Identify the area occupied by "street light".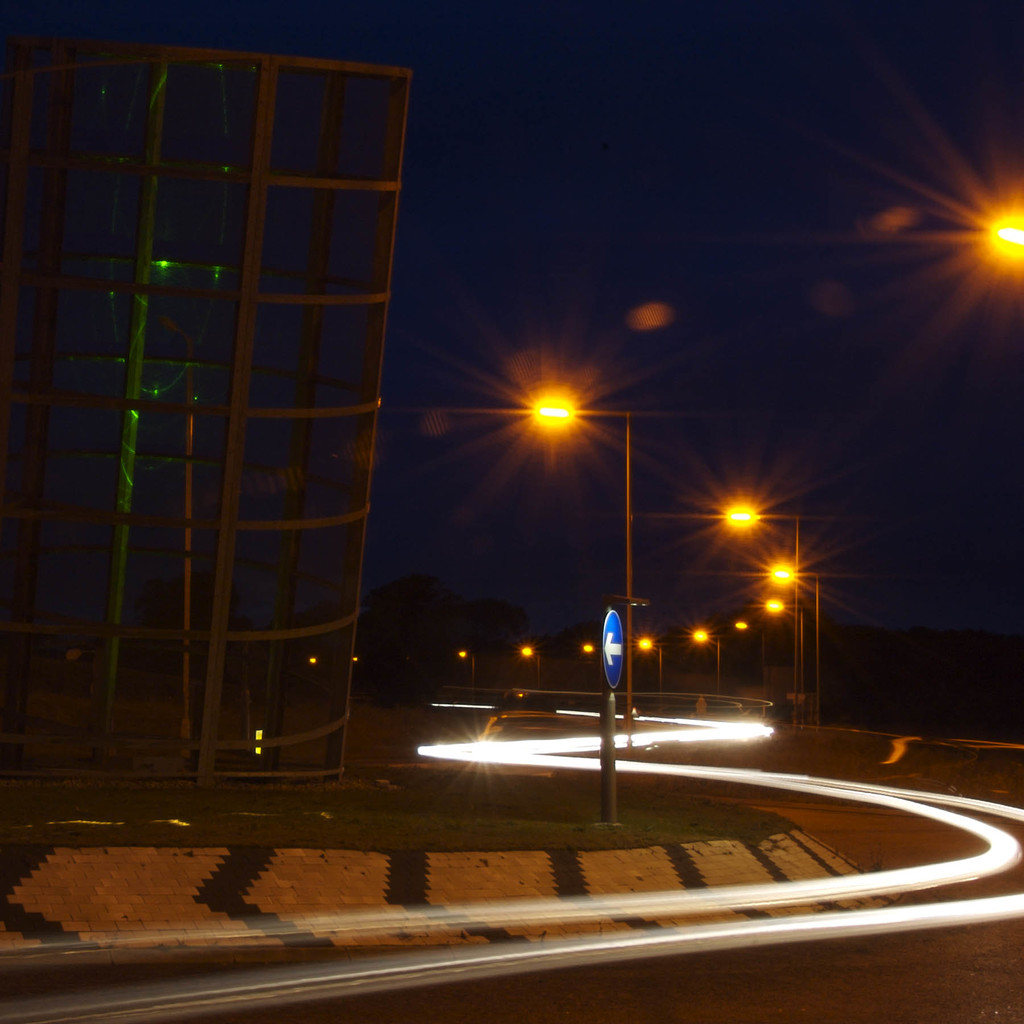
Area: [454,648,477,683].
